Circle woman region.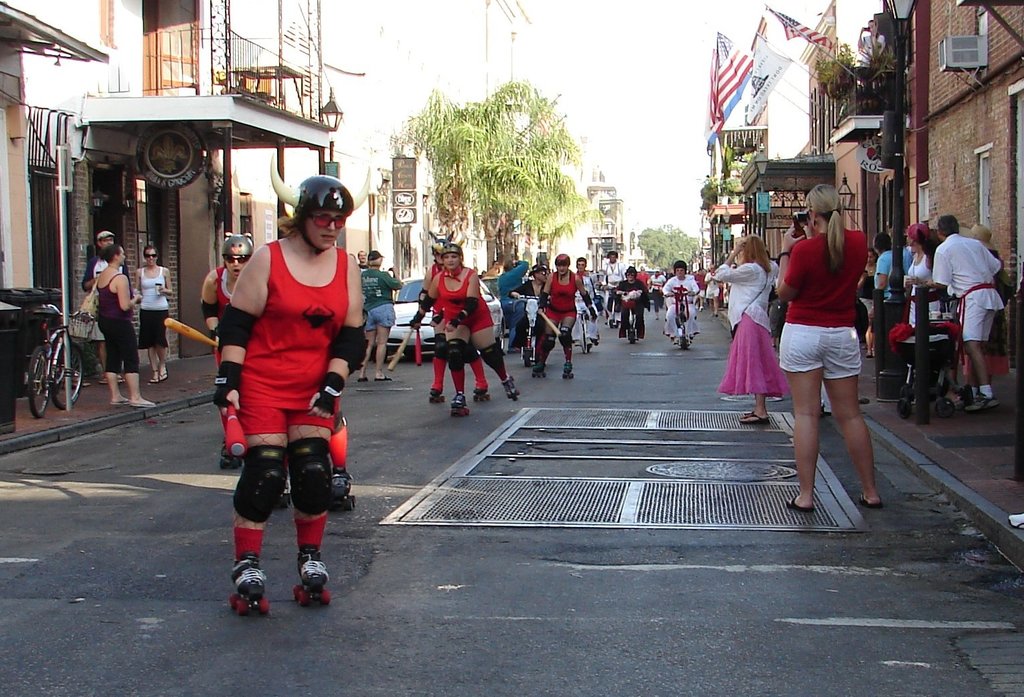
Region: 423:230:493:401.
